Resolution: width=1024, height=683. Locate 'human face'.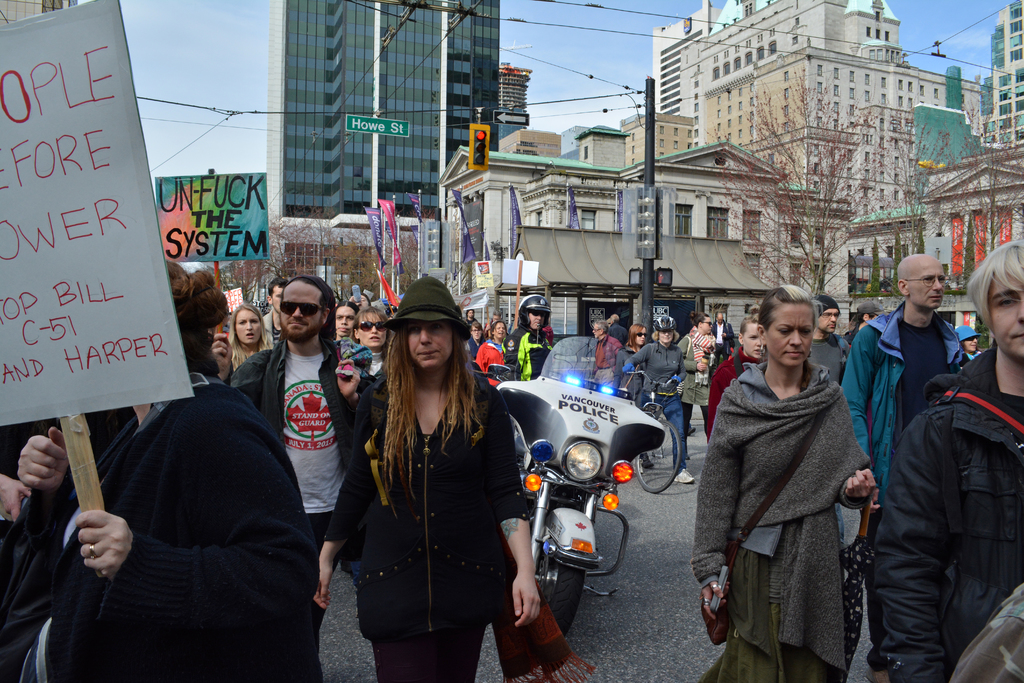
bbox(493, 321, 505, 338).
